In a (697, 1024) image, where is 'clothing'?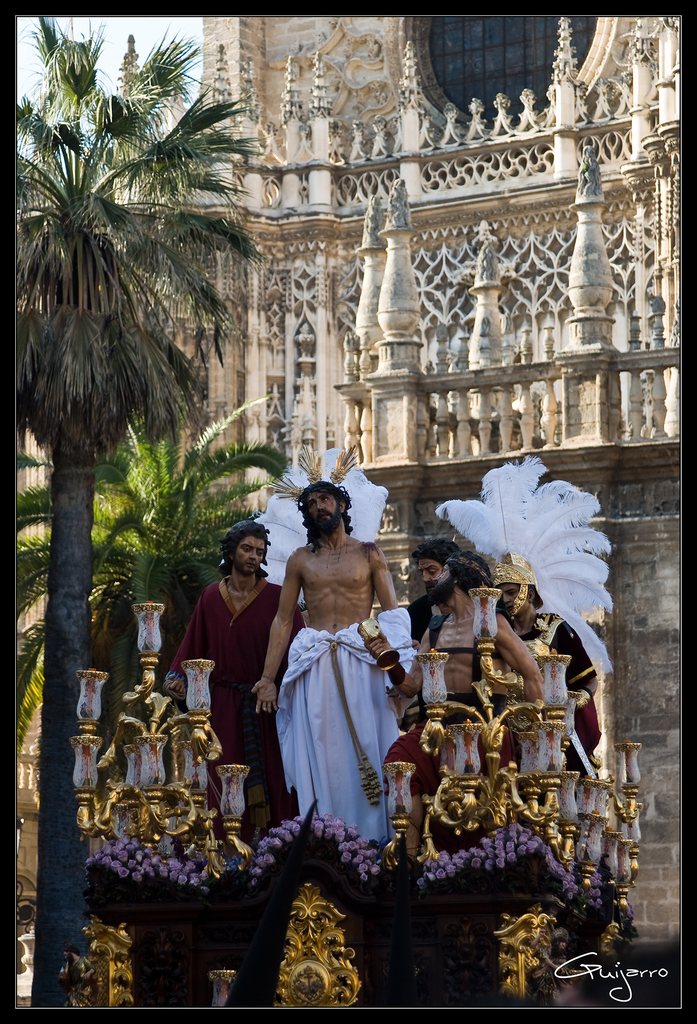
(383, 613, 516, 797).
